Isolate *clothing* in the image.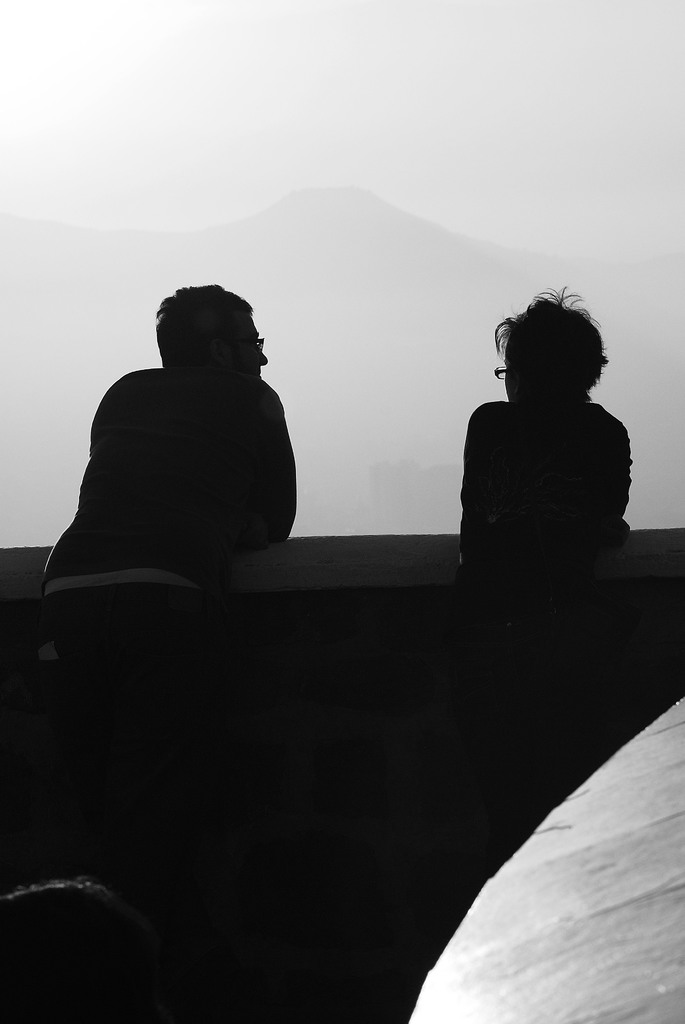
Isolated region: rect(49, 362, 295, 577).
